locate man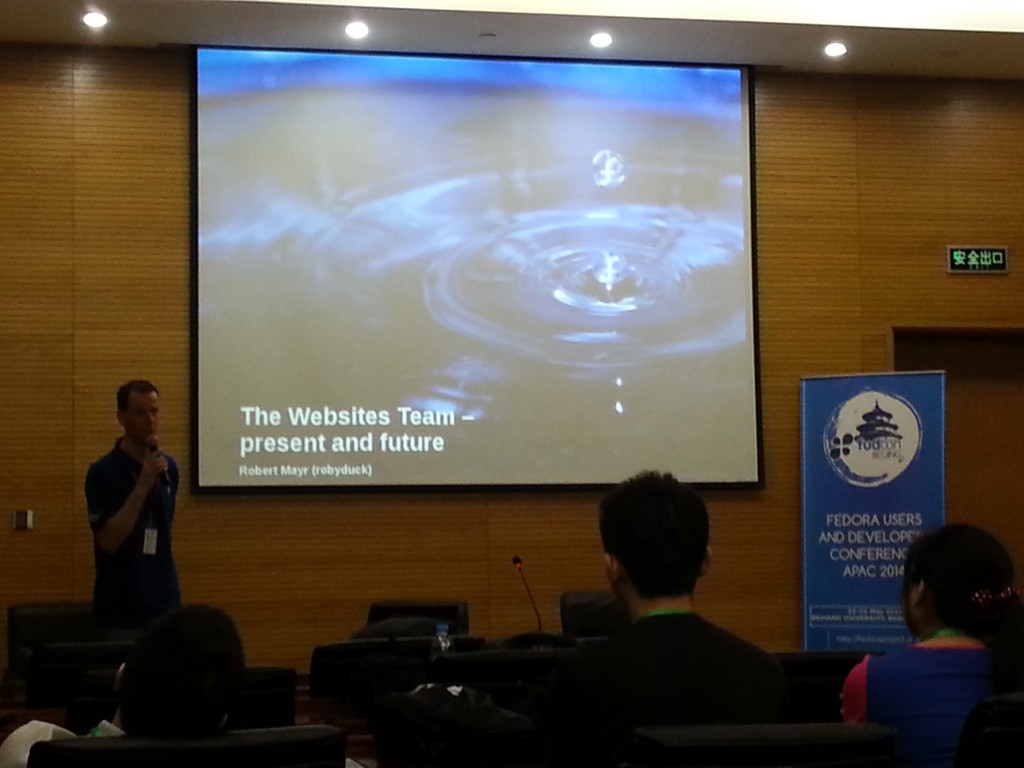
x1=83, y1=374, x2=184, y2=614
